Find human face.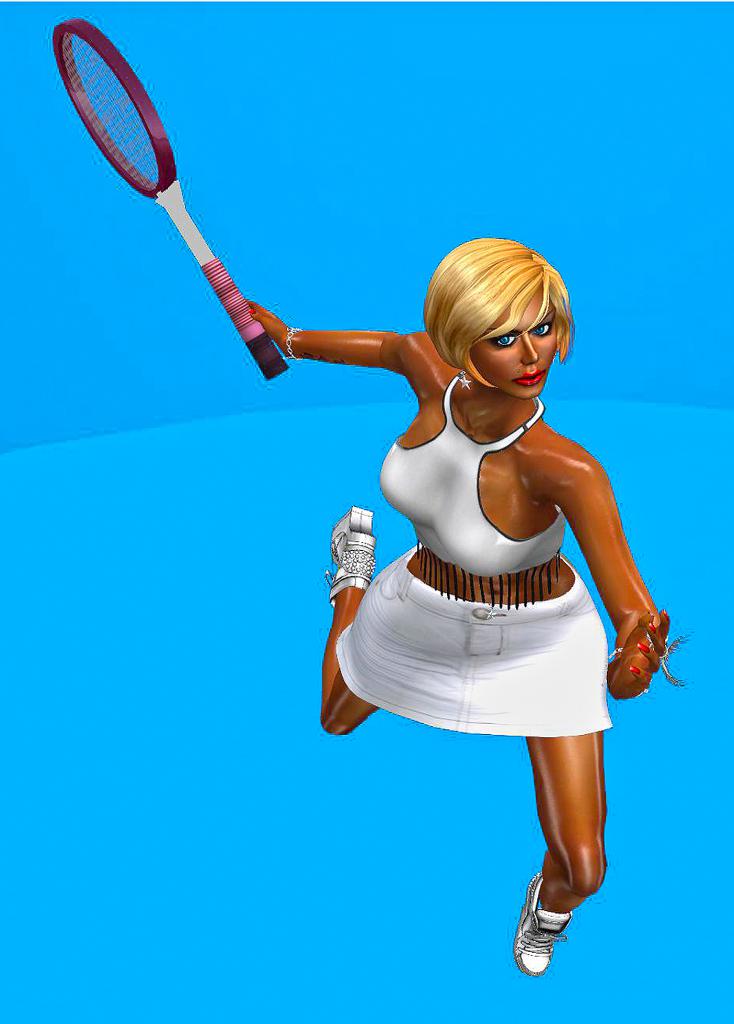
466/288/557/395.
